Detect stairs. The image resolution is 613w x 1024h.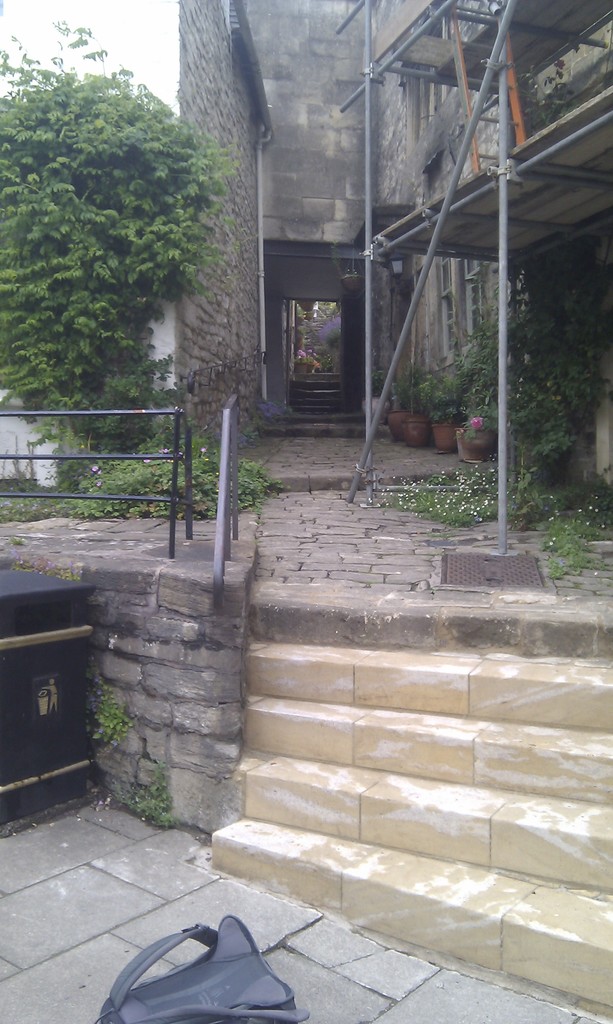
<box>214,634,612,1009</box>.
